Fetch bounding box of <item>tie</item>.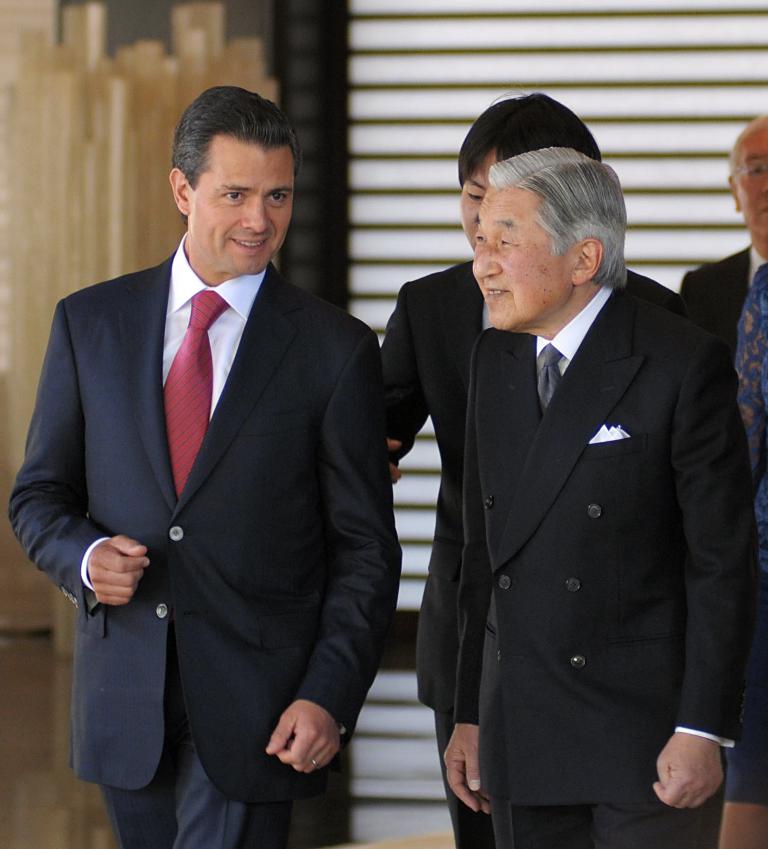
Bbox: 160, 289, 229, 499.
